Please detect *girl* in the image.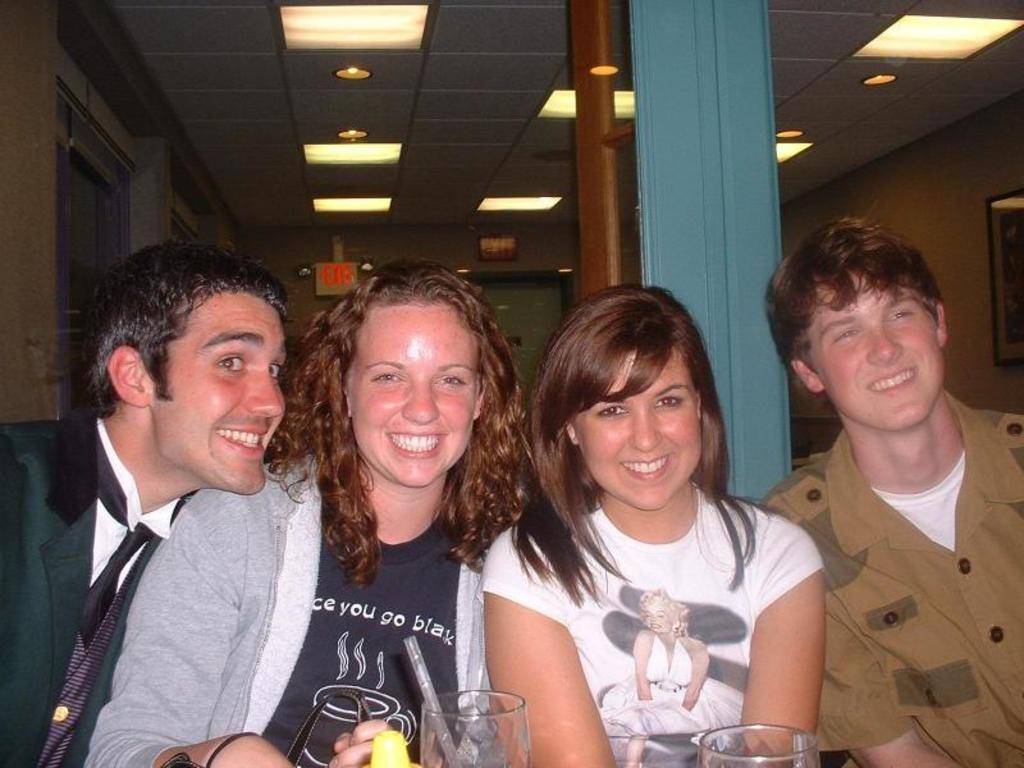
[left=474, top=285, right=823, bottom=767].
